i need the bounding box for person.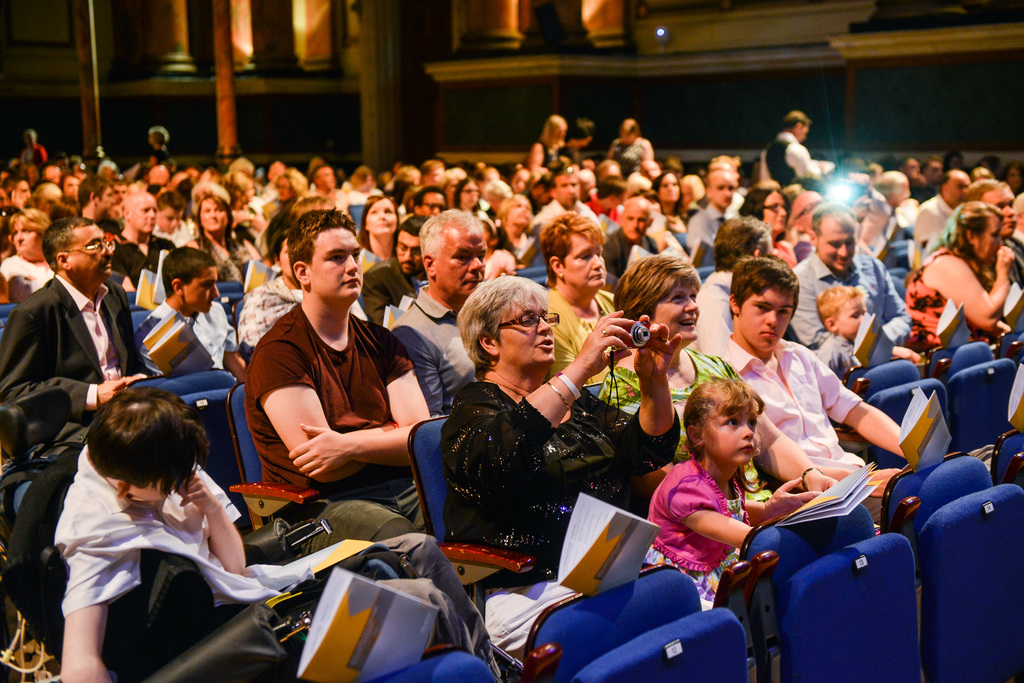
Here it is: <region>584, 179, 622, 224</region>.
